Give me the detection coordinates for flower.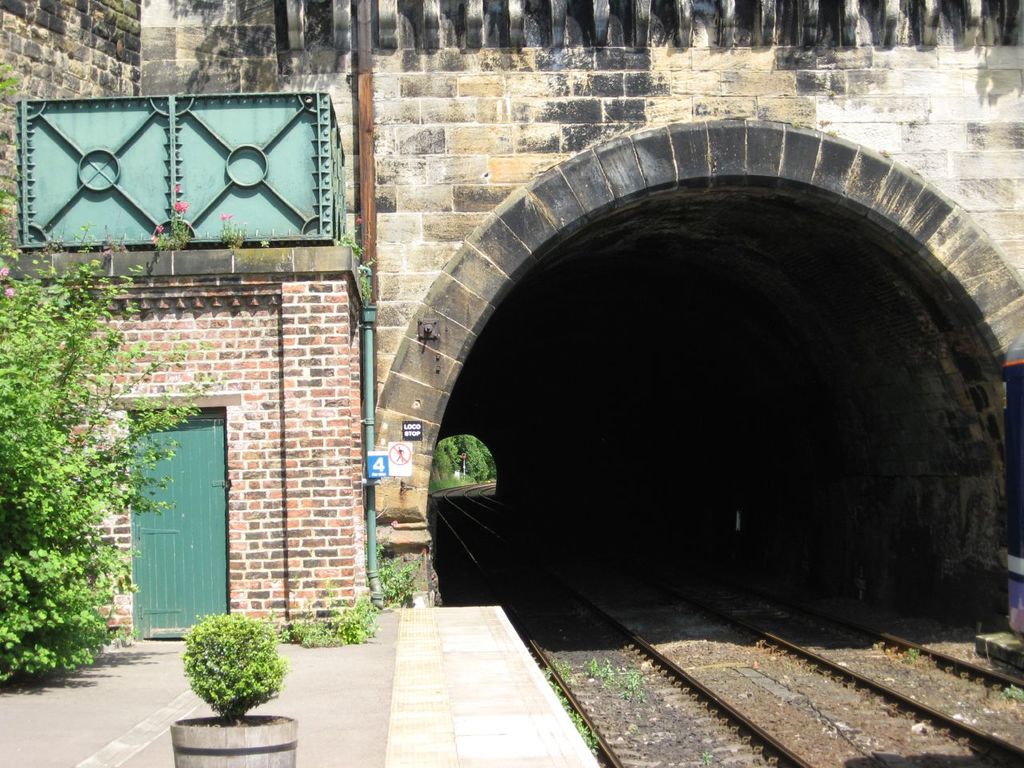
region(174, 204, 186, 211).
